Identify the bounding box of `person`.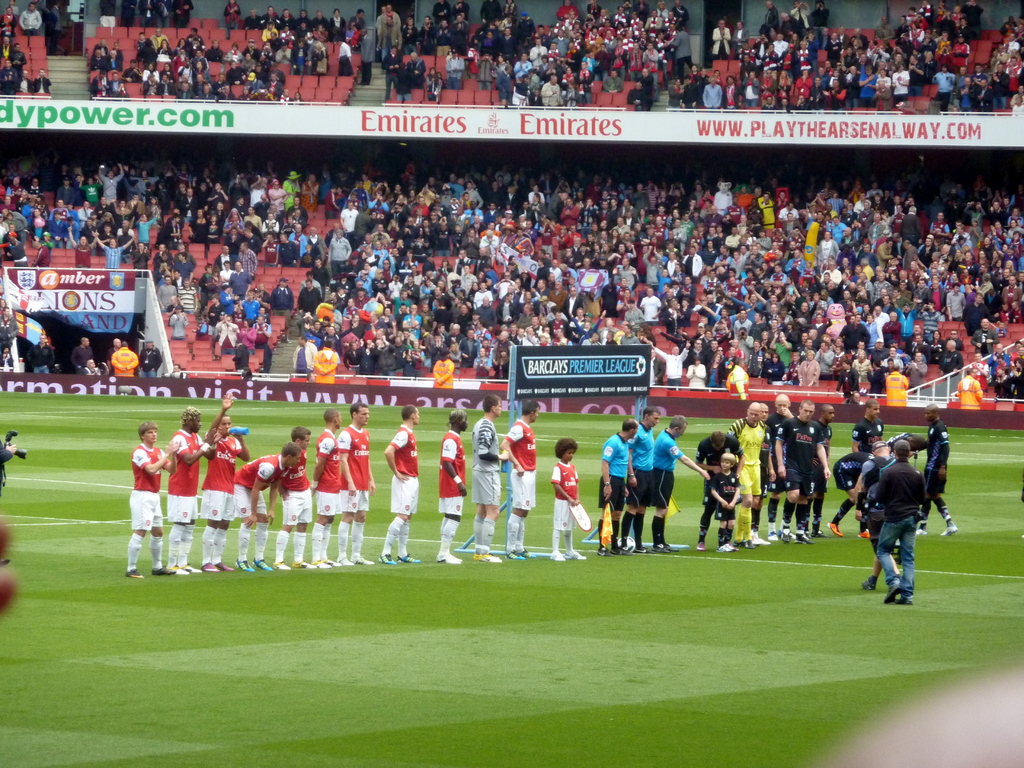
(left=111, top=339, right=138, bottom=373).
